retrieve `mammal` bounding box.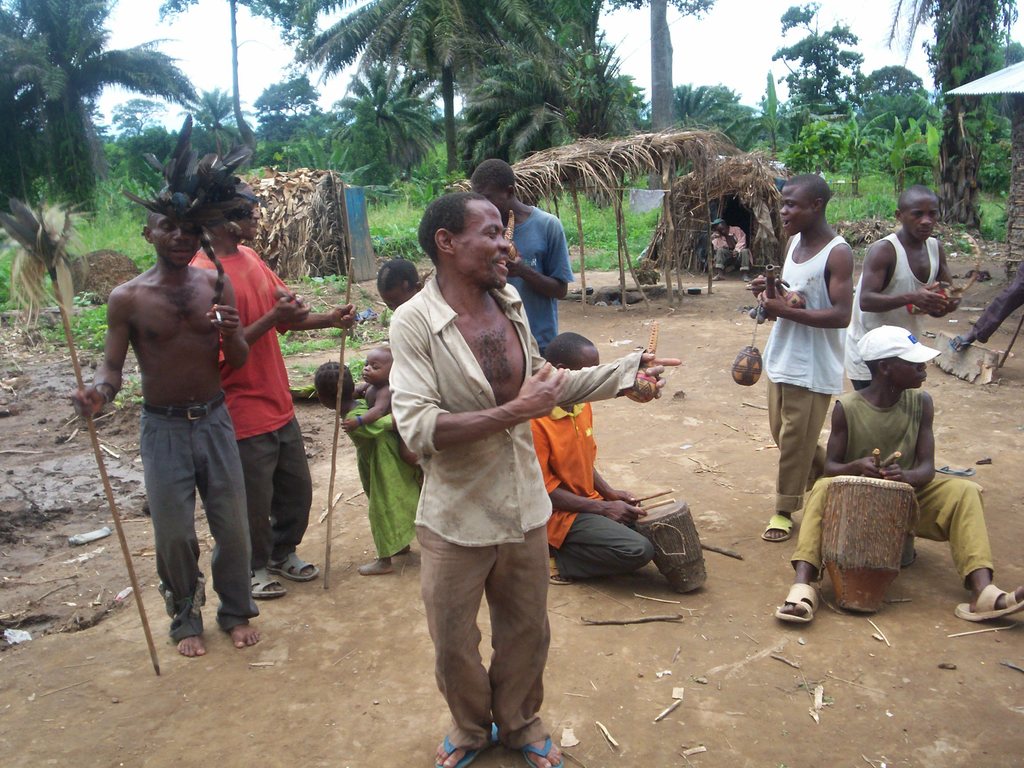
Bounding box: [left=465, top=159, right=573, bottom=355].
